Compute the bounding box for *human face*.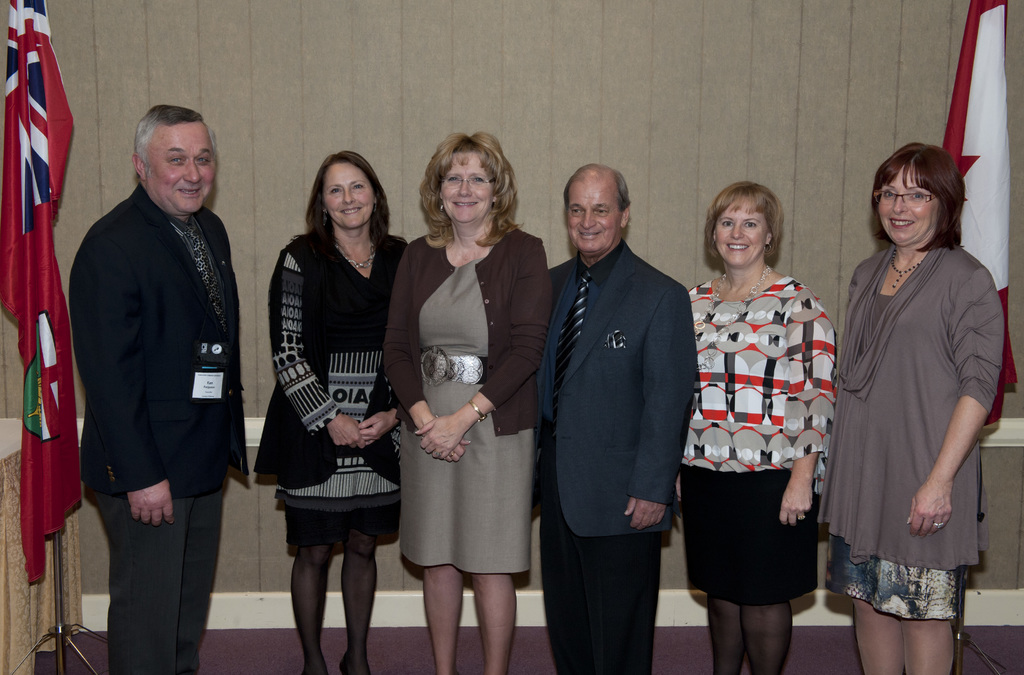
bbox(320, 164, 375, 228).
